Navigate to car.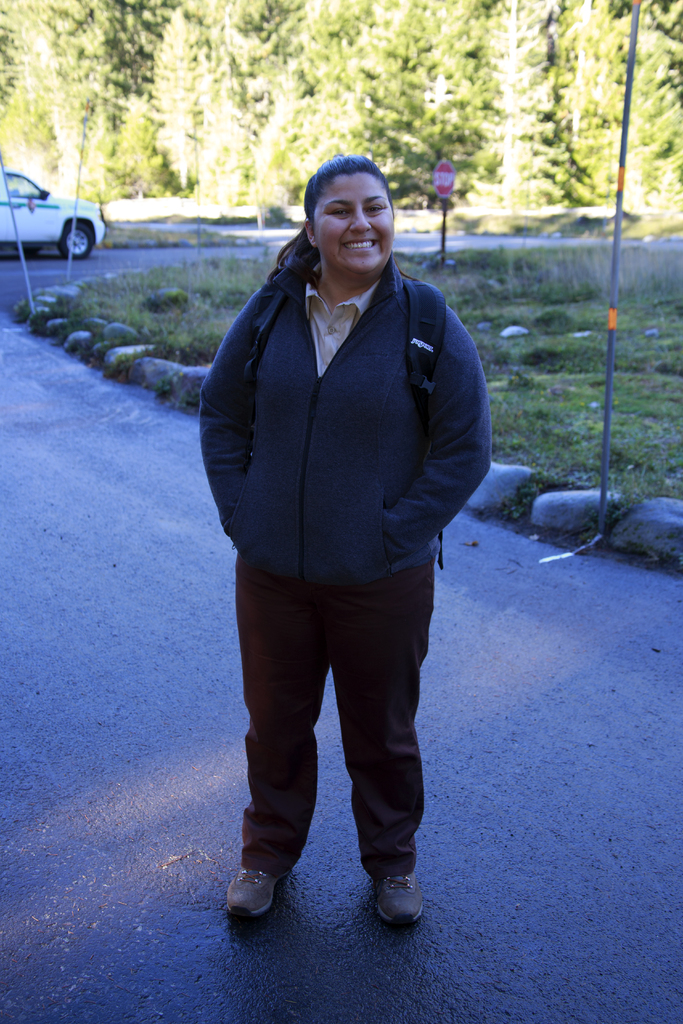
Navigation target: 1,164,108,253.
